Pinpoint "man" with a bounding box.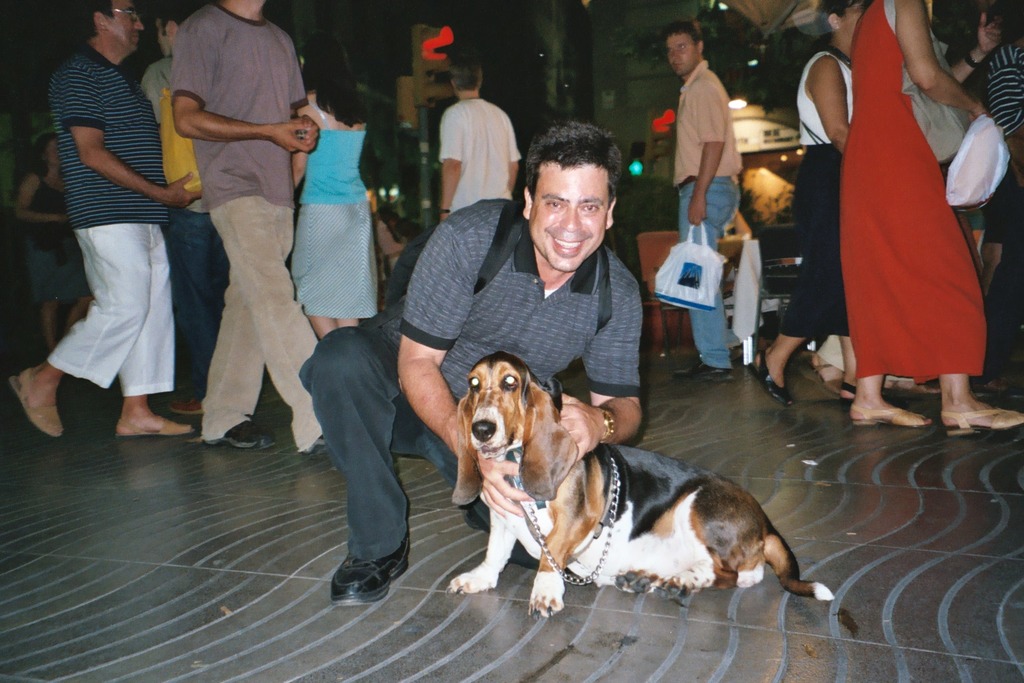
[137, 3, 236, 422].
